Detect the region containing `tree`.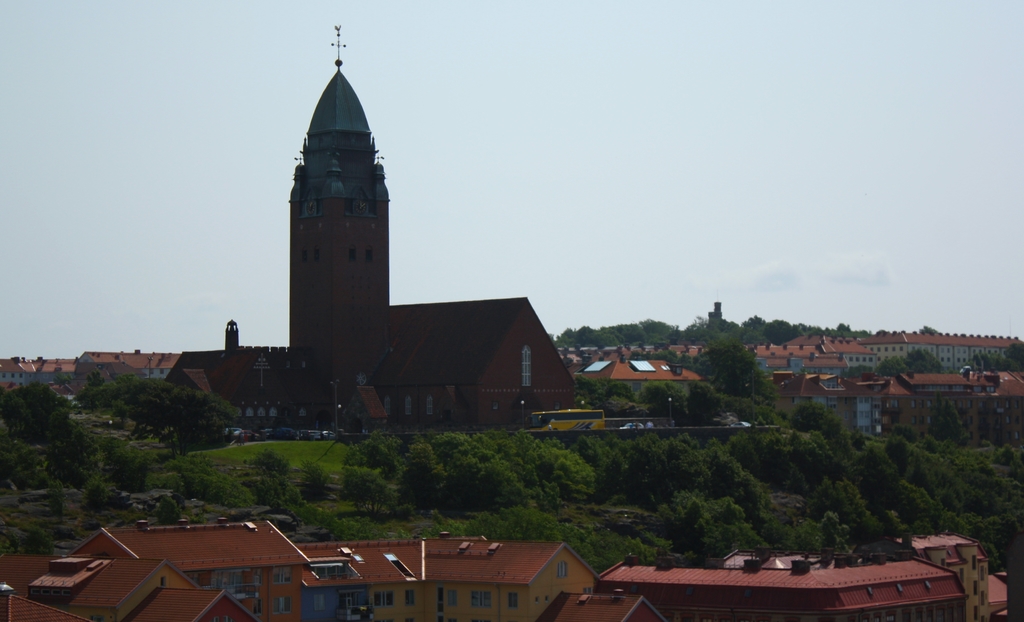
select_region(764, 317, 799, 345).
